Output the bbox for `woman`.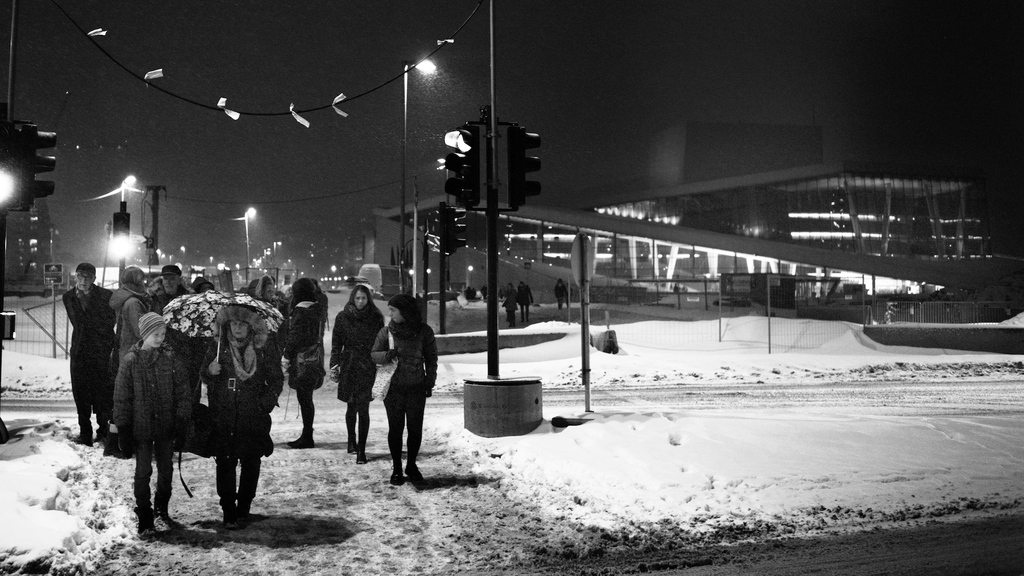
(left=330, top=284, right=388, bottom=465).
